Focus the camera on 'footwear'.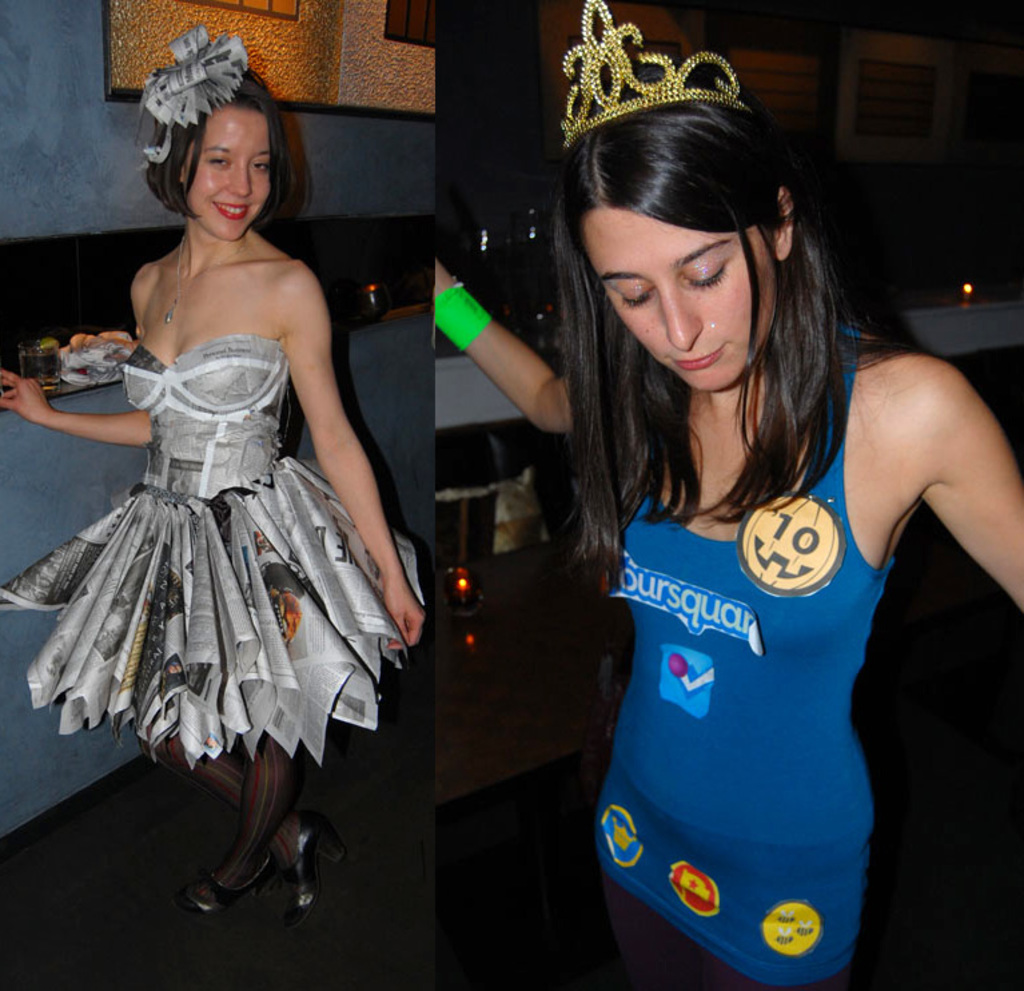
Focus region: x1=183, y1=851, x2=278, y2=927.
